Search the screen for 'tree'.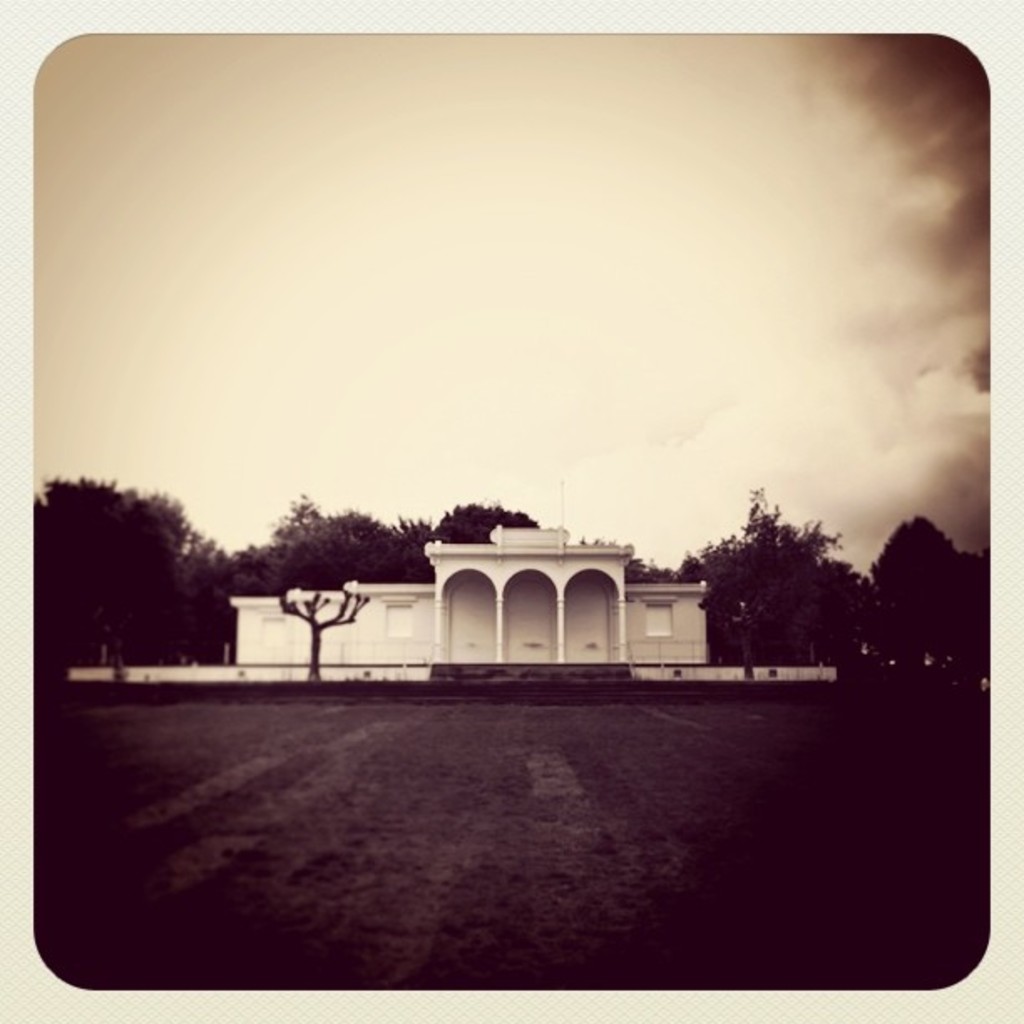
Found at select_region(37, 474, 224, 733).
